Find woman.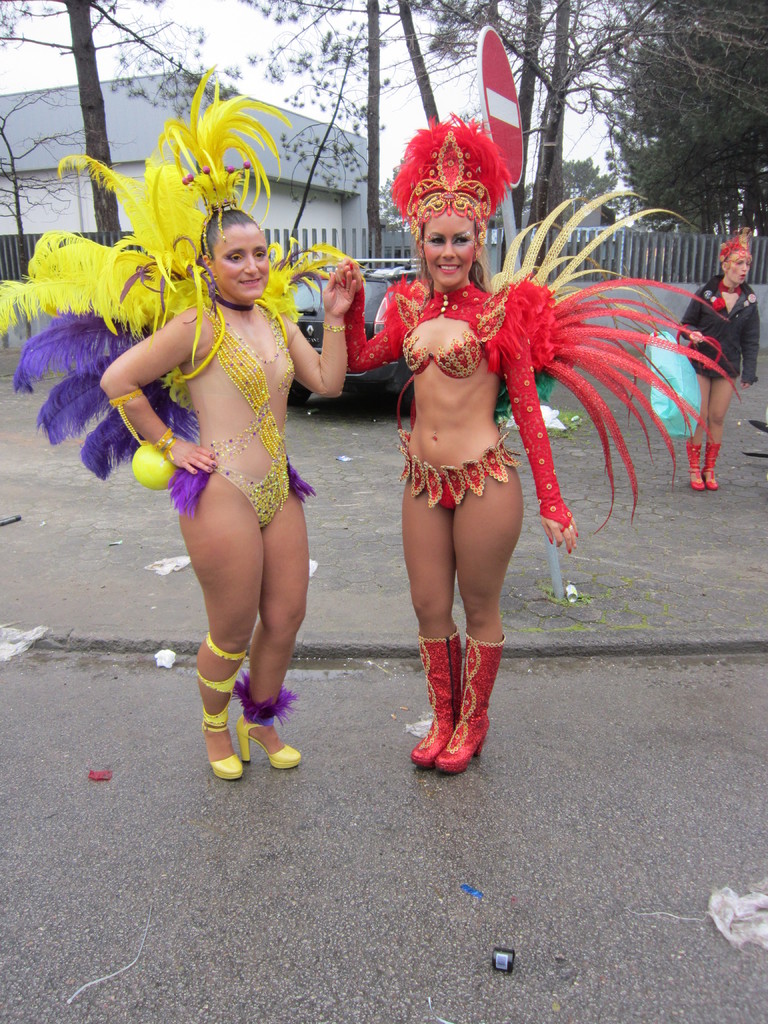
x1=334 y1=118 x2=576 y2=774.
